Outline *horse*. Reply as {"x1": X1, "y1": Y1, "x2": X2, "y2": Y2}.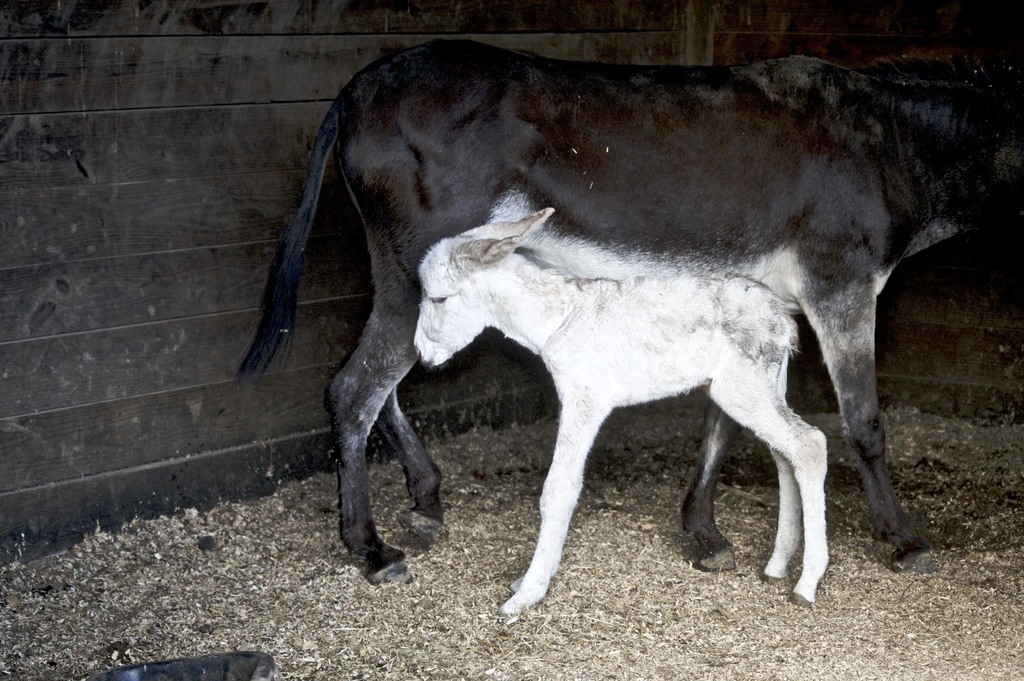
{"x1": 413, "y1": 208, "x2": 831, "y2": 620}.
